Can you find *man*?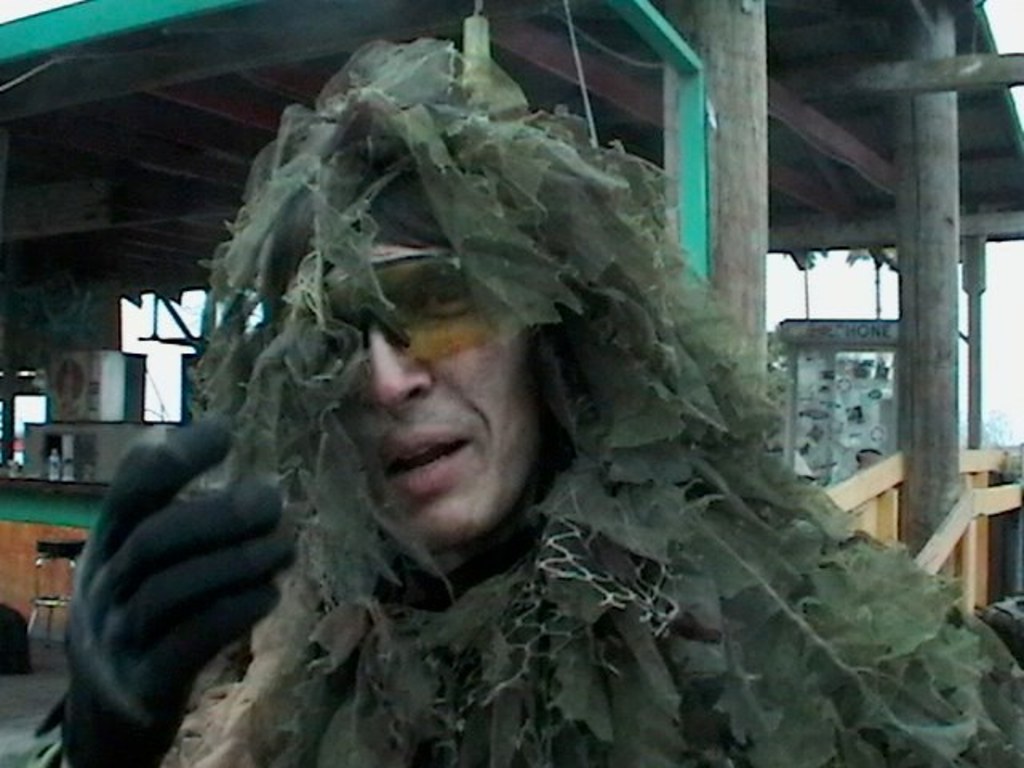
Yes, bounding box: 67 83 802 757.
